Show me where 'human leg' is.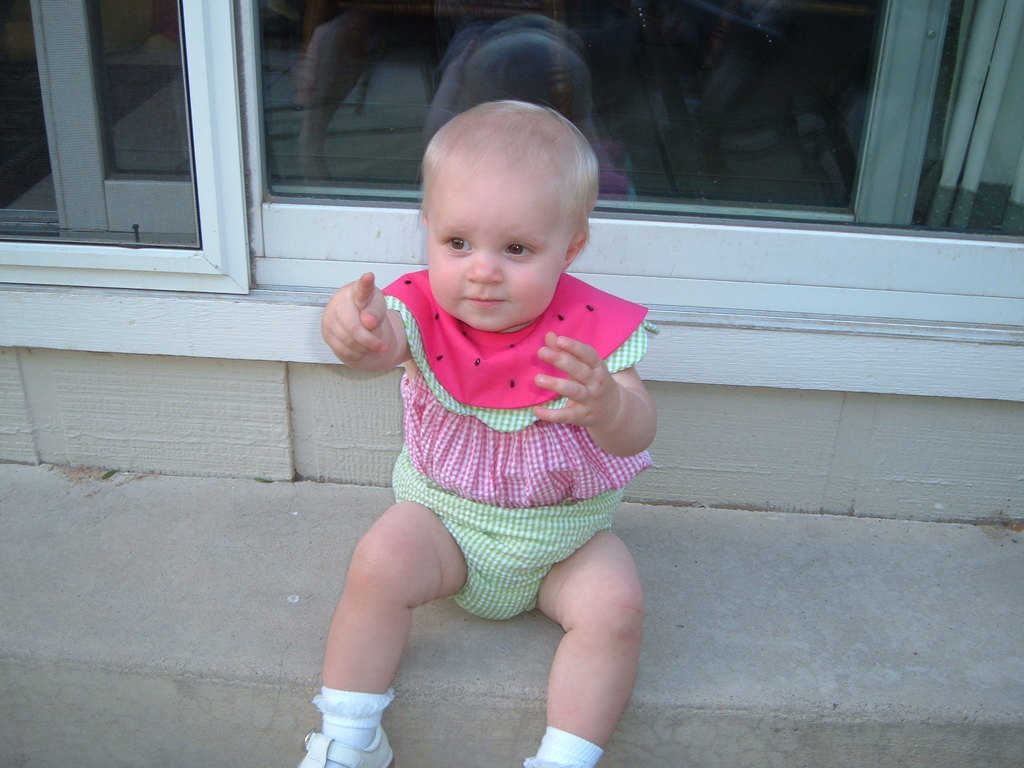
'human leg' is at bbox=(292, 496, 467, 767).
